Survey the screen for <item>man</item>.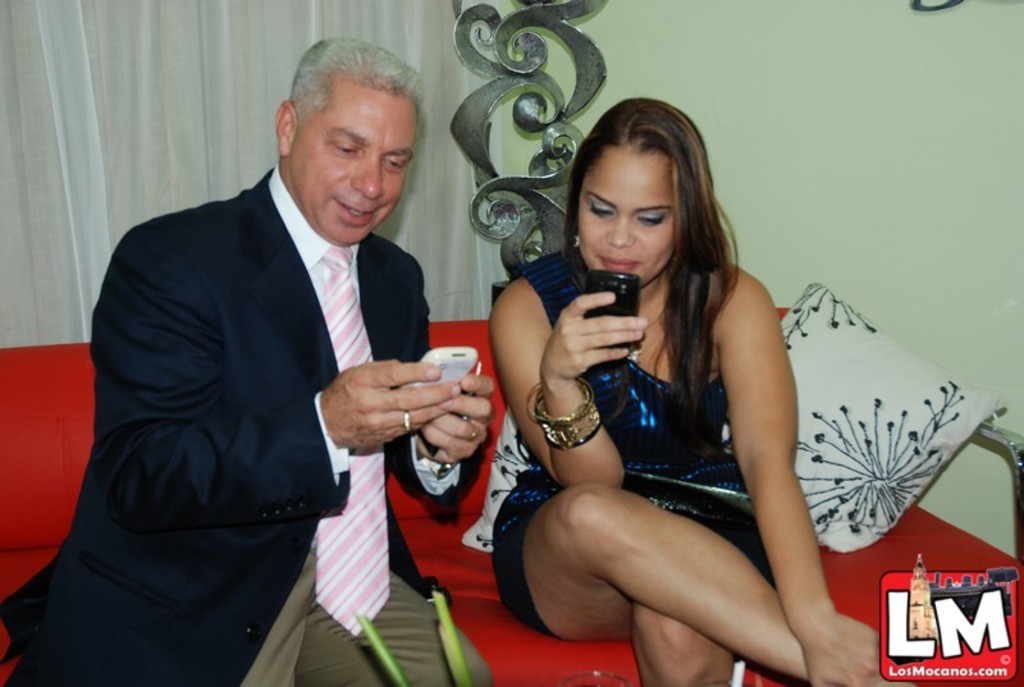
Survey found: {"x1": 41, "y1": 50, "x2": 462, "y2": 686}.
